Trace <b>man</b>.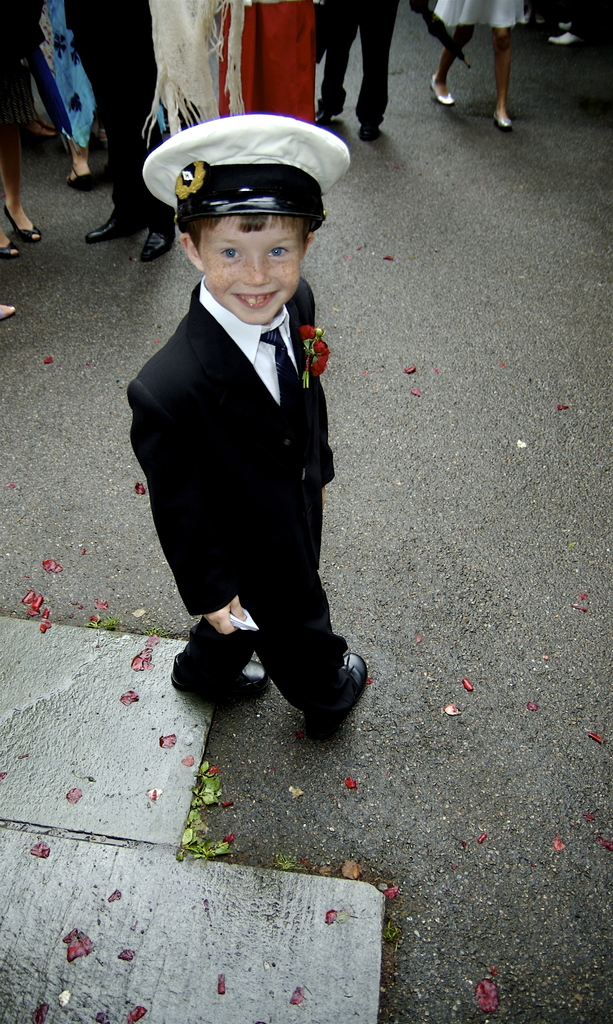
Traced to region(99, 93, 383, 748).
